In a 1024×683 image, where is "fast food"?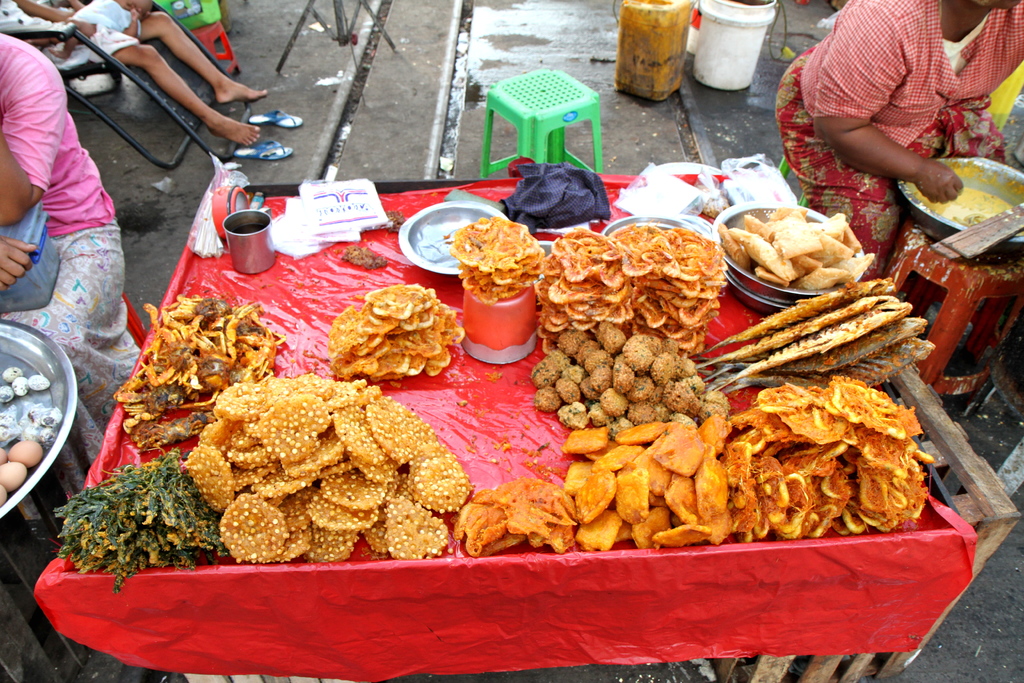
rect(19, 419, 41, 443).
